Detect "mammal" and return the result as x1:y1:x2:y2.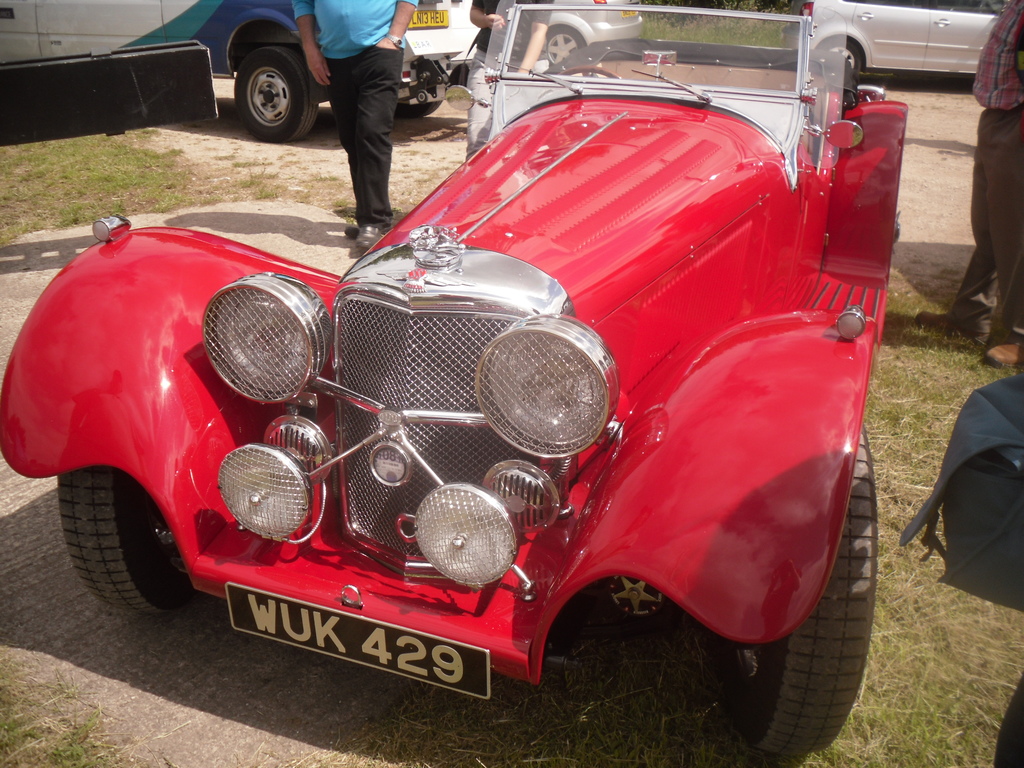
916:0:1023:364.
